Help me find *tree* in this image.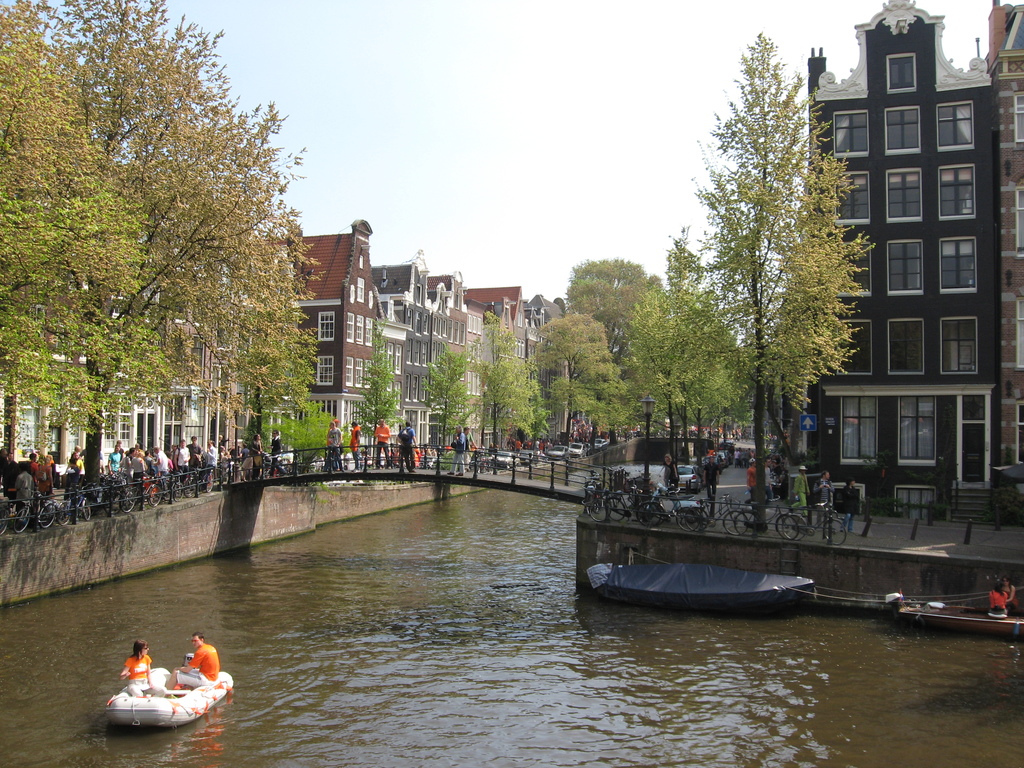
Found it: <bbox>0, 0, 176, 461</bbox>.
